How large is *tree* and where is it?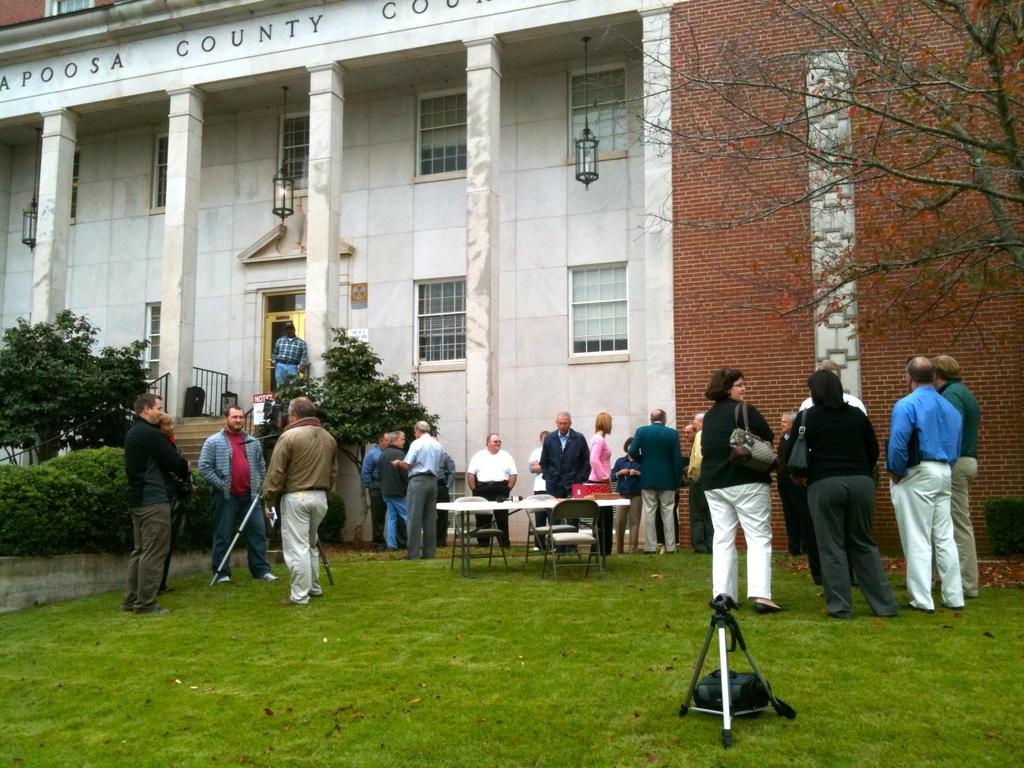
Bounding box: 572:0:1022:362.
